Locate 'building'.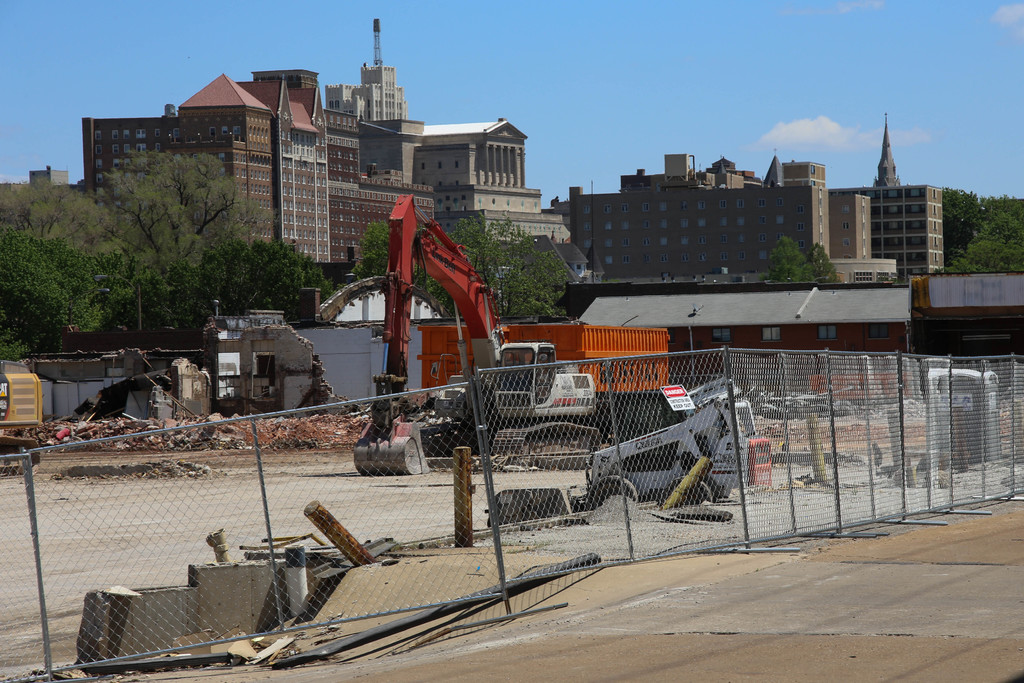
Bounding box: 874,115,902,185.
